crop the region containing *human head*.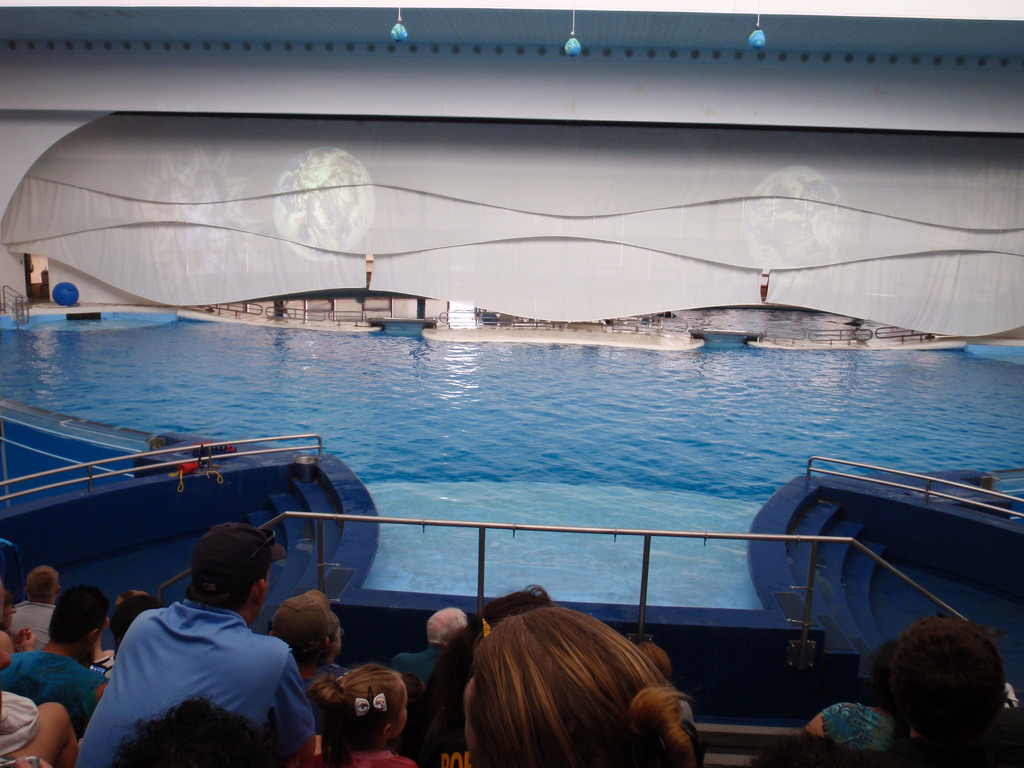
Crop region: 0/526/28/628.
